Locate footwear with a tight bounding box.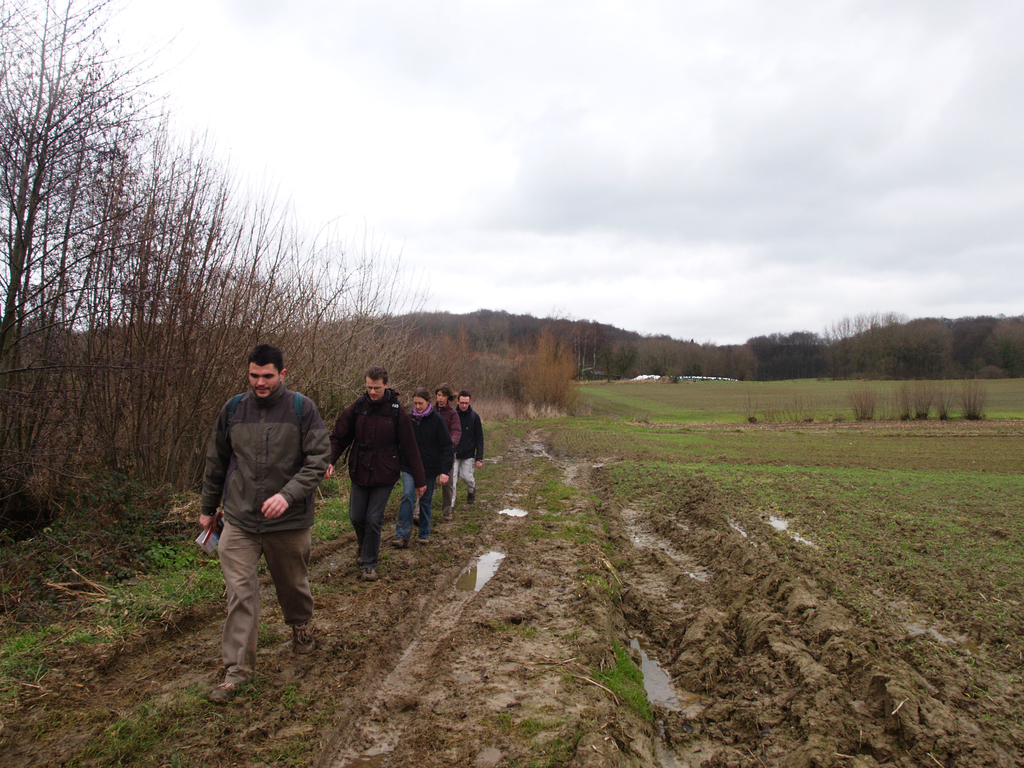
[211,678,243,701].
